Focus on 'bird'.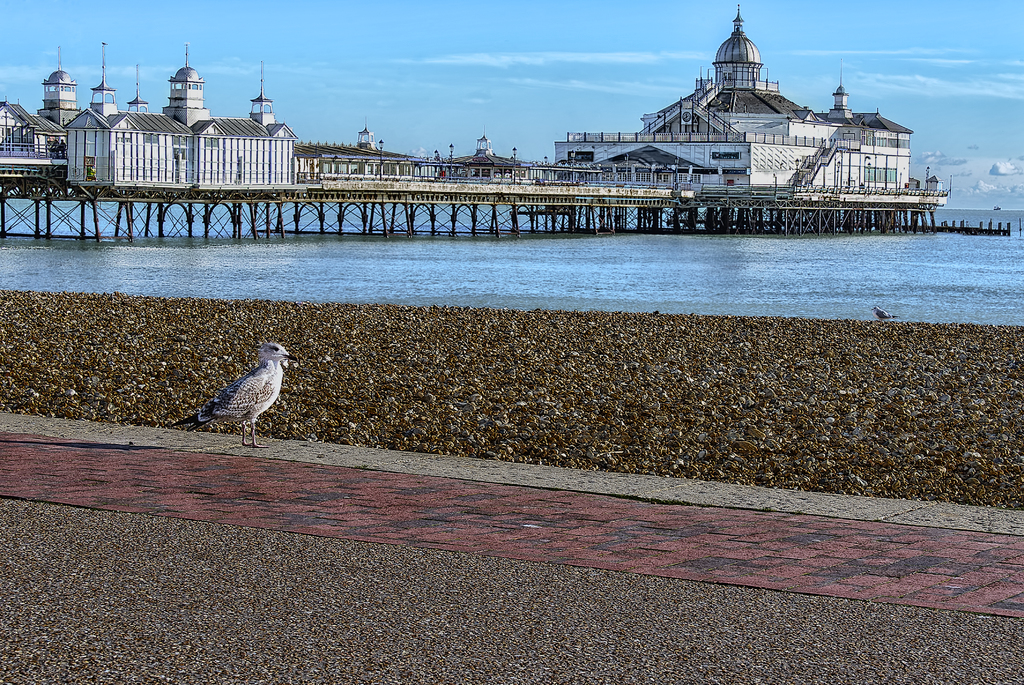
Focused at (x1=152, y1=334, x2=308, y2=454).
